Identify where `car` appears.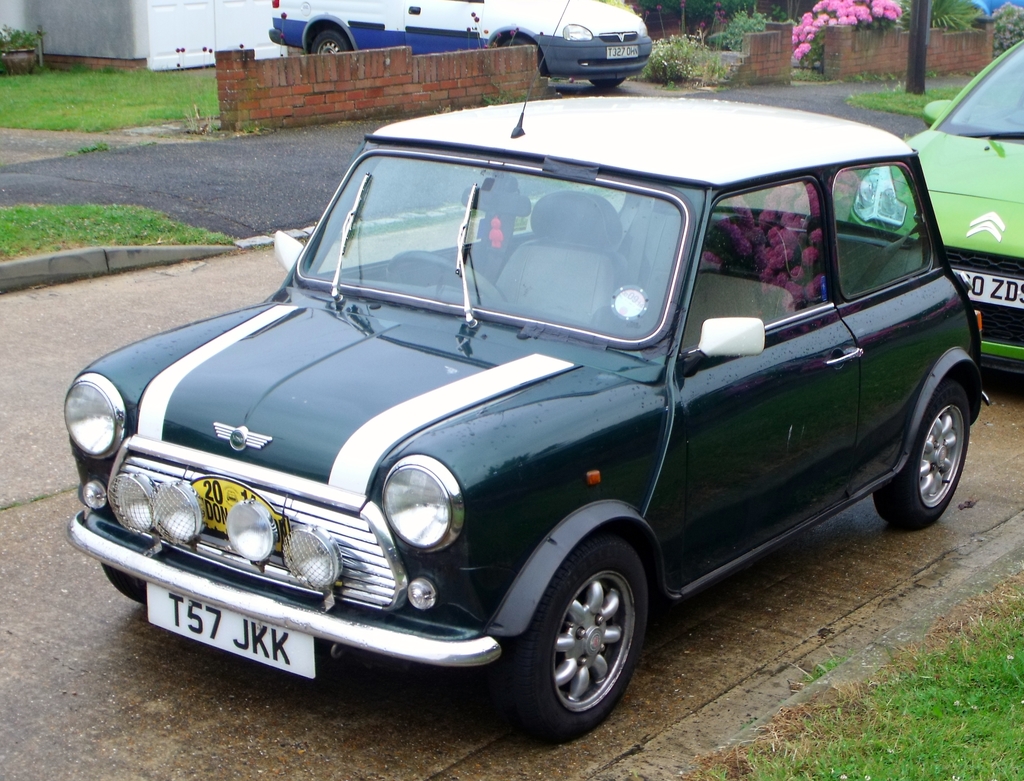
Appears at 53/92/991/744.
